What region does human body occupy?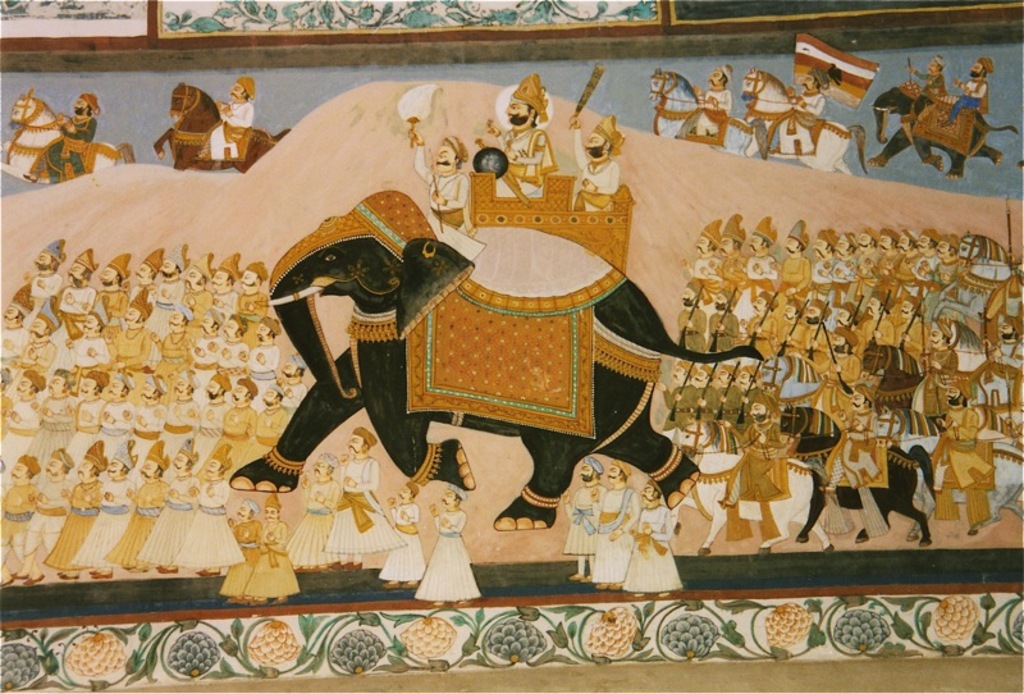
<box>742,213,776,287</box>.
